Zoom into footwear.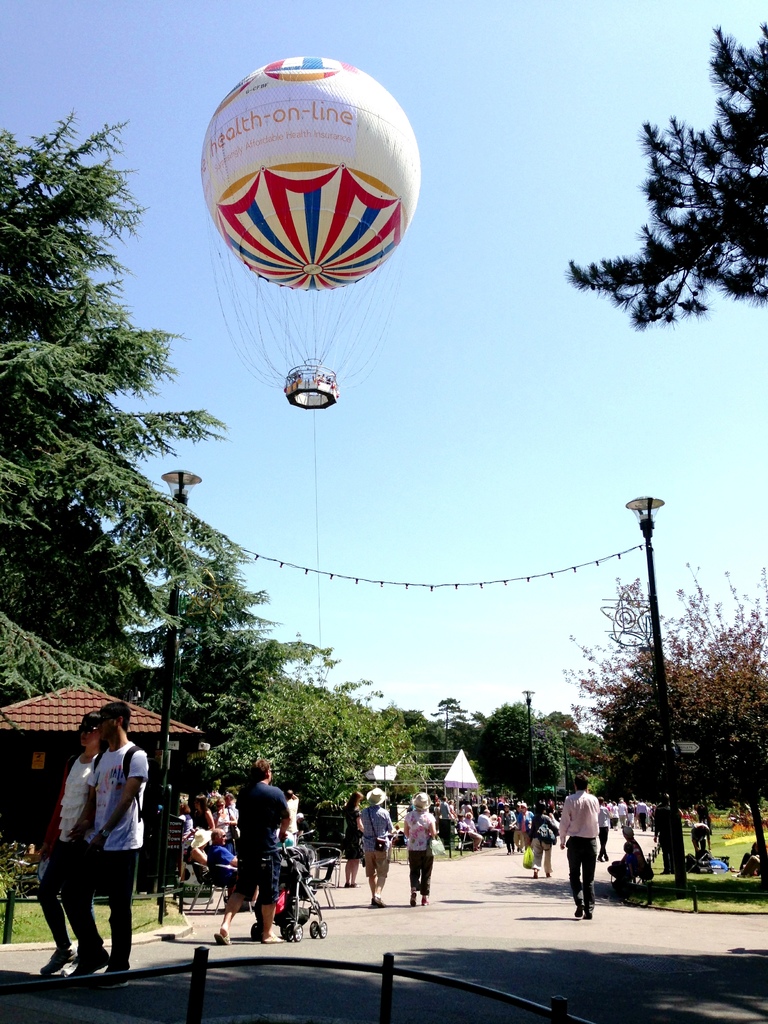
Zoom target: 347 881 357 886.
